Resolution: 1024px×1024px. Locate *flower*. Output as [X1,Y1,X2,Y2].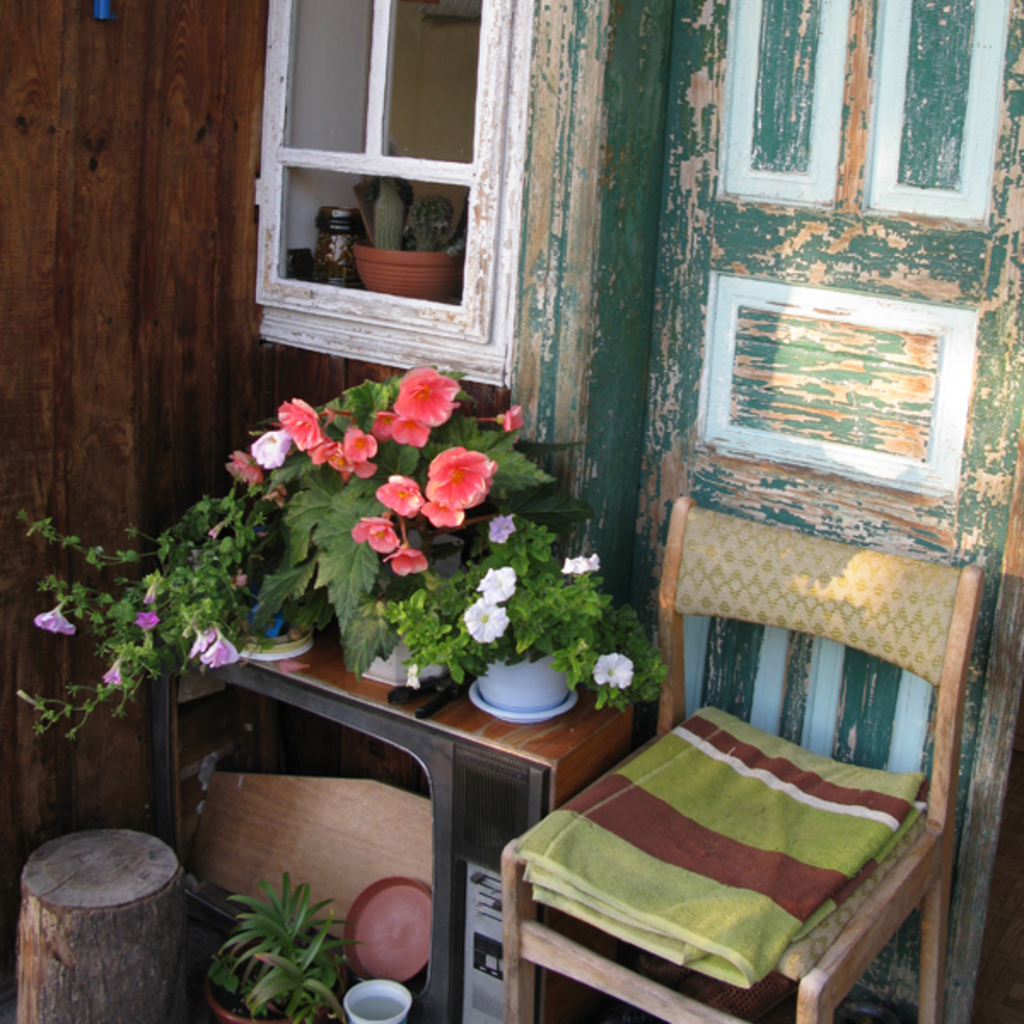
[486,503,519,541].
